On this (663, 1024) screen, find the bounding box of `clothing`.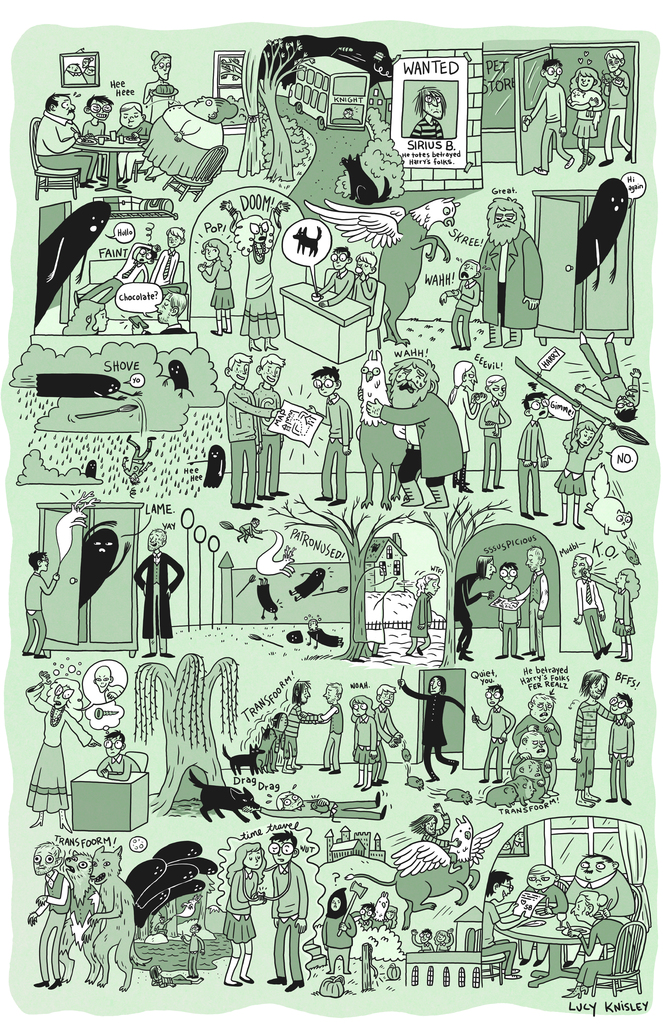
Bounding box: pyautogui.locateOnScreen(384, 682, 460, 776).
